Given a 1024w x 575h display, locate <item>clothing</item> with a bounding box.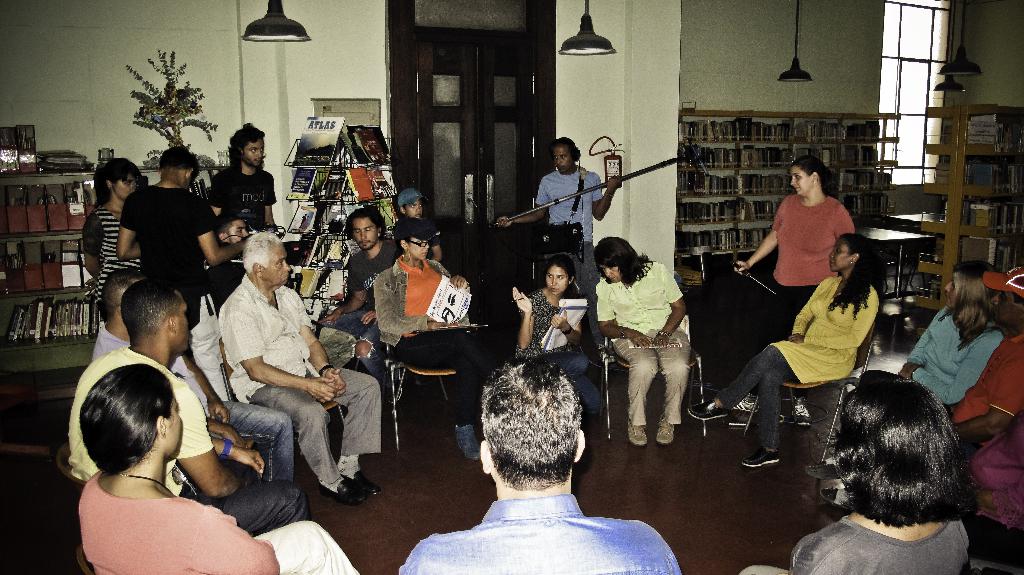
Located: bbox=(82, 476, 361, 574).
